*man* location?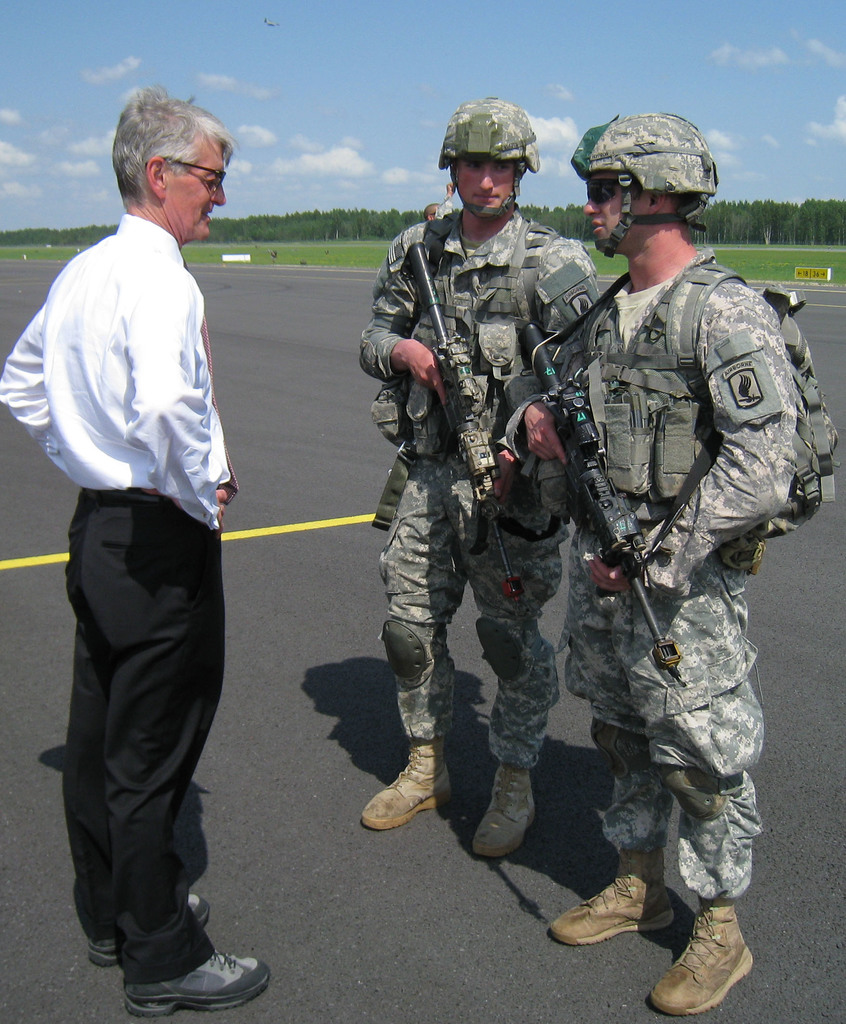
0:81:272:1018
